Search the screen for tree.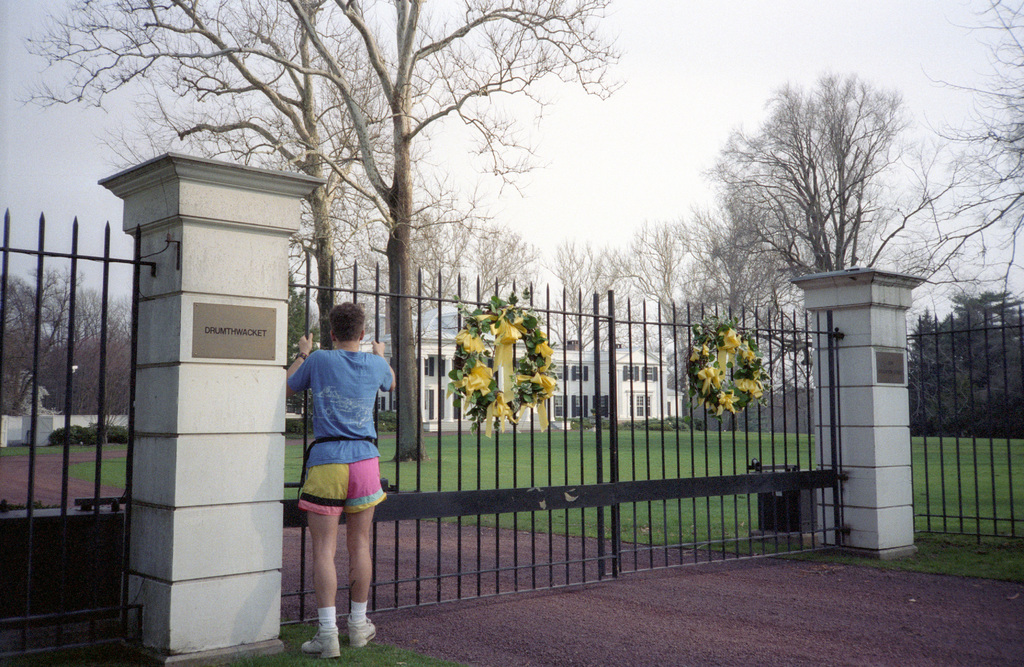
Found at [10,0,655,468].
